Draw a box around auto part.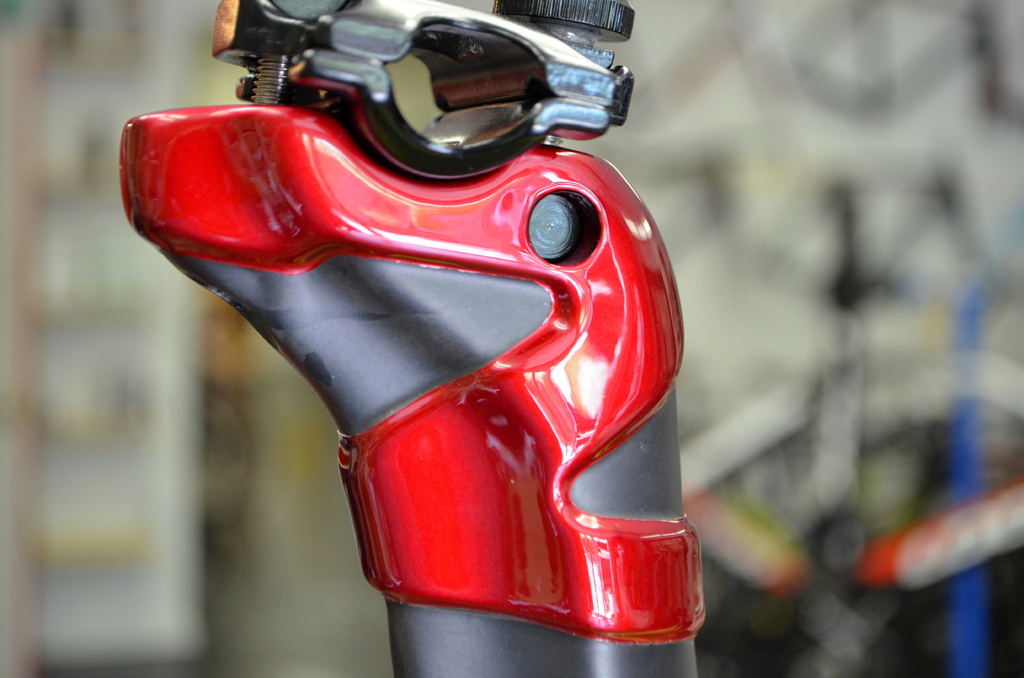
[left=117, top=0, right=709, bottom=677].
